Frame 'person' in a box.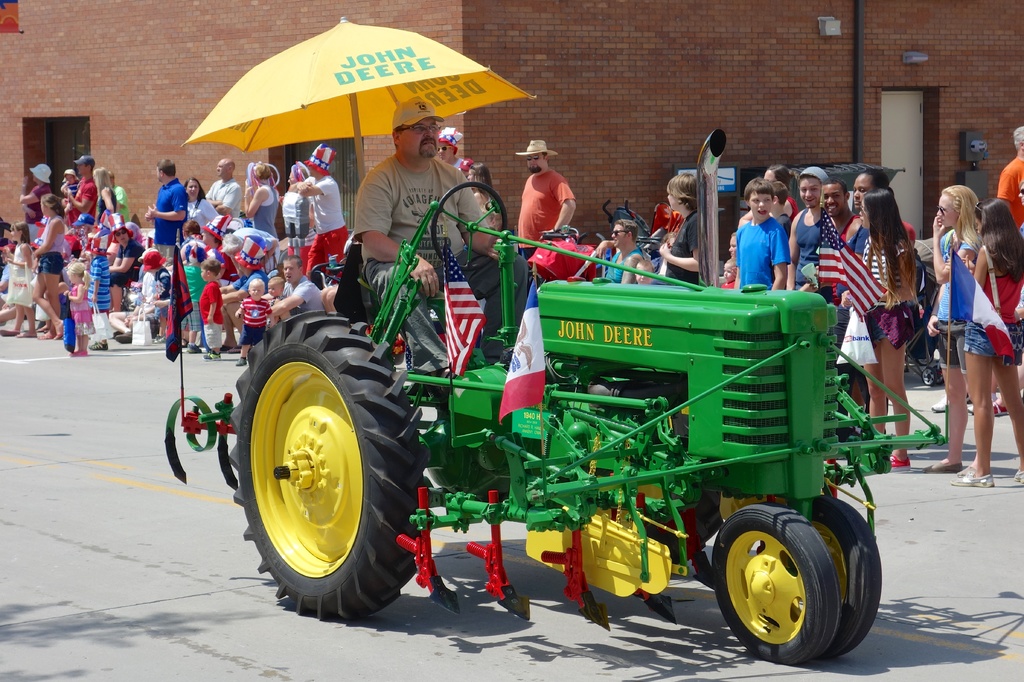
(left=634, top=255, right=657, bottom=286).
